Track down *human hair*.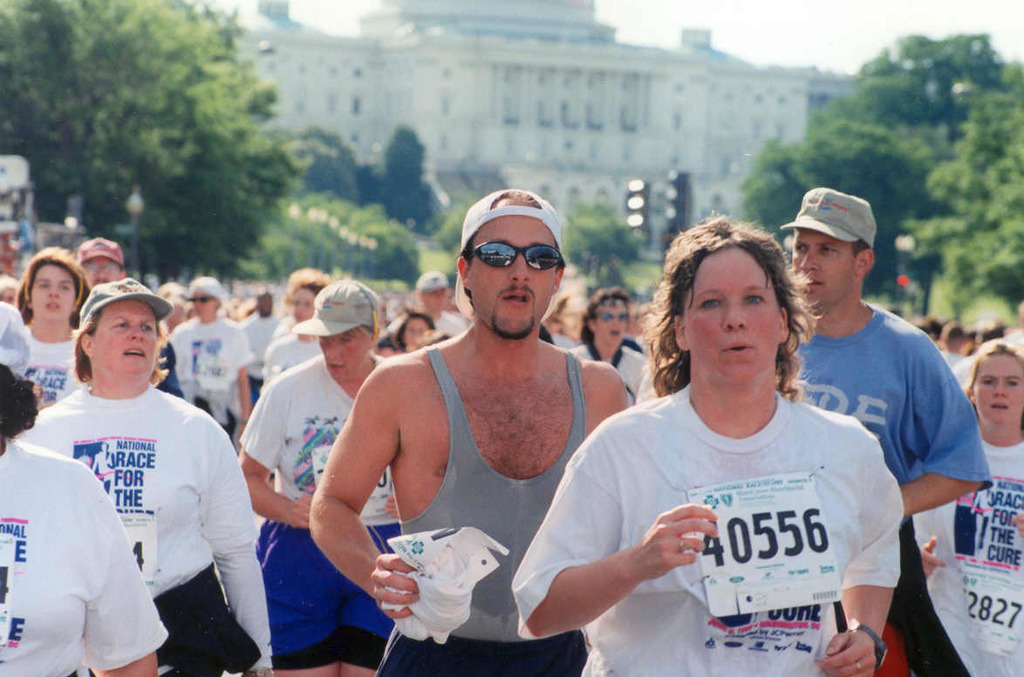
Tracked to pyautogui.locateOnScreen(0, 362, 42, 448).
